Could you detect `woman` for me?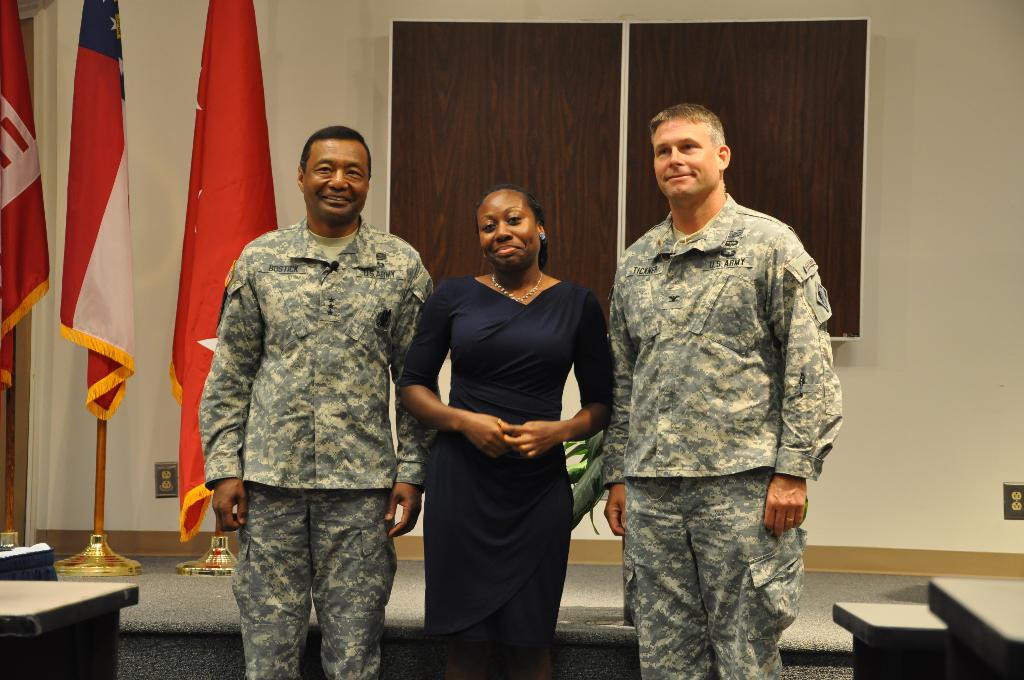
Detection result: Rect(402, 144, 609, 673).
